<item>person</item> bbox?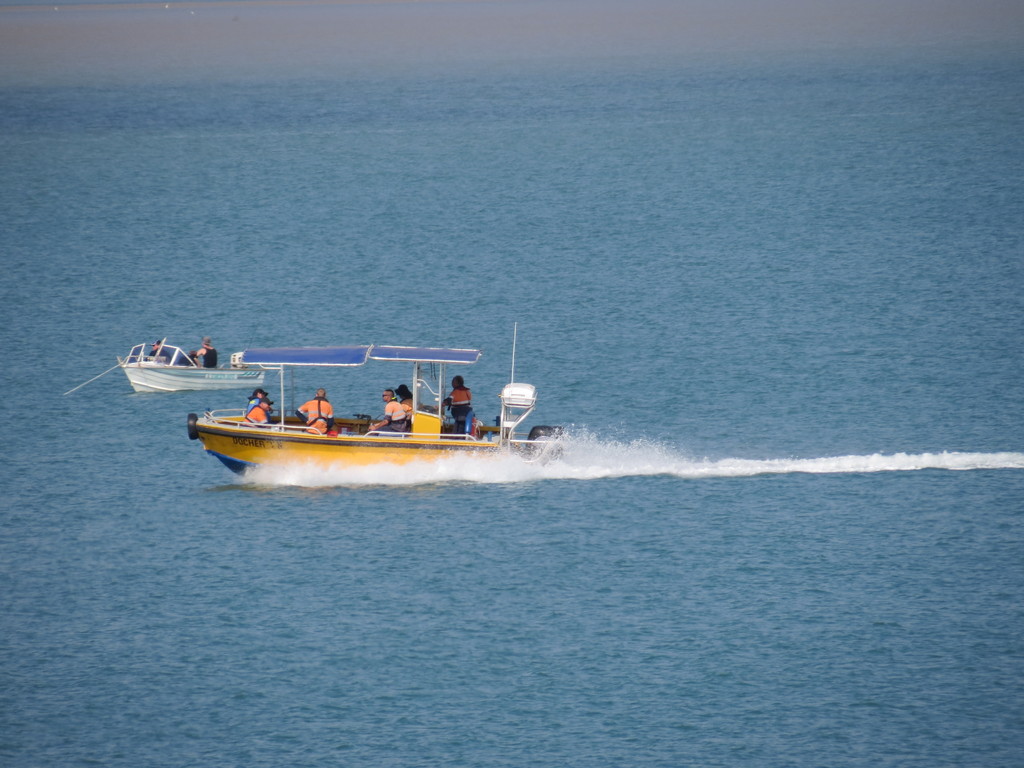
region(246, 399, 268, 428)
